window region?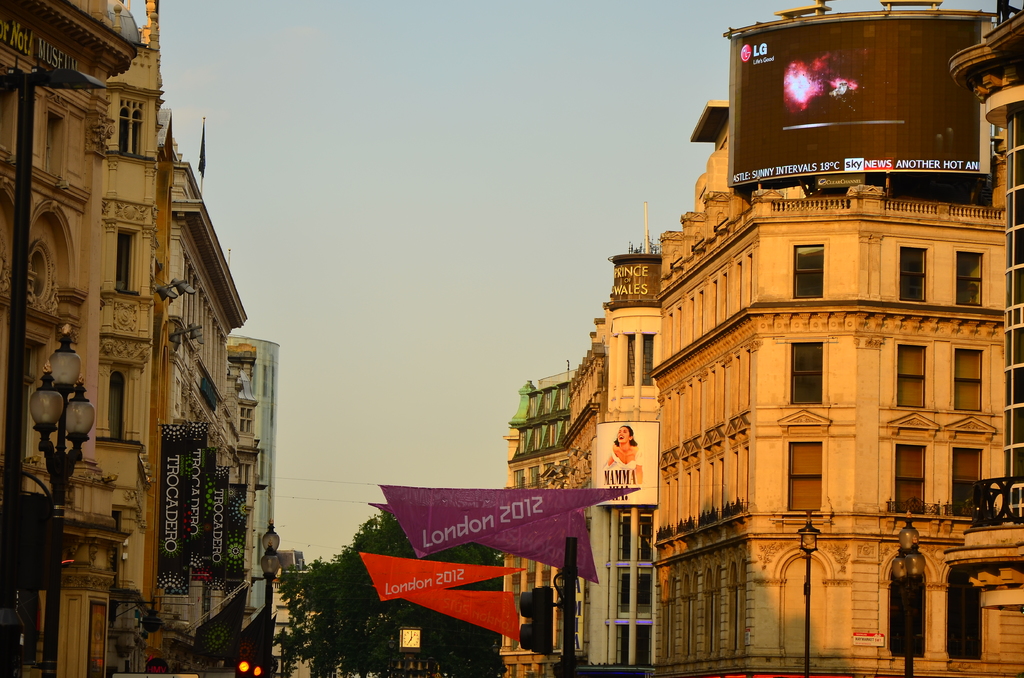
bbox(118, 103, 144, 154)
